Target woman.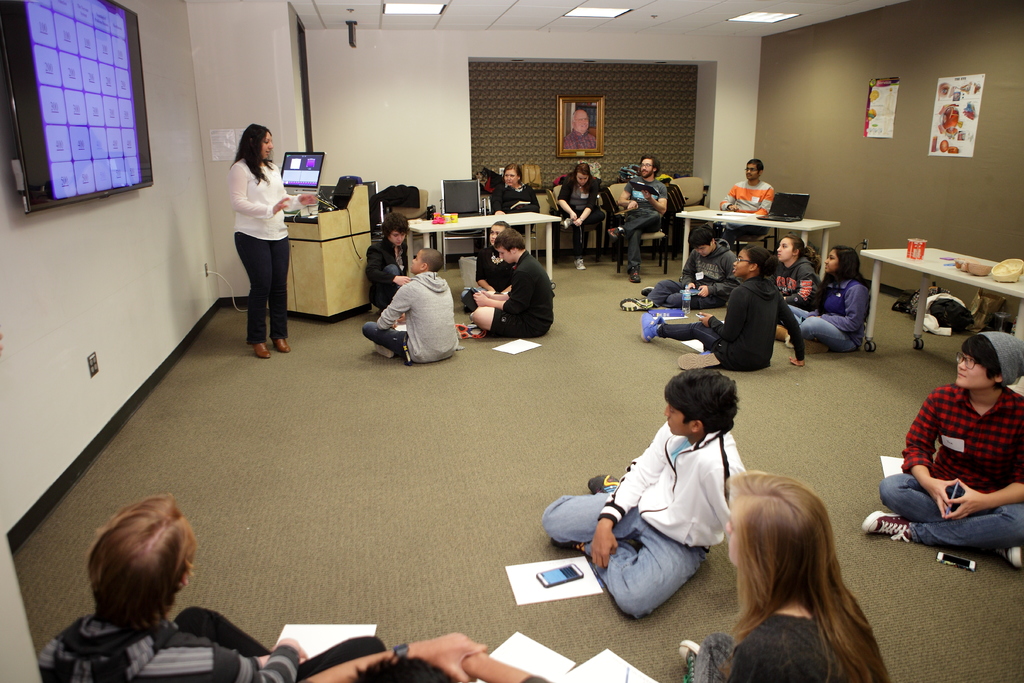
Target region: {"left": 680, "top": 469, "right": 891, "bottom": 682}.
